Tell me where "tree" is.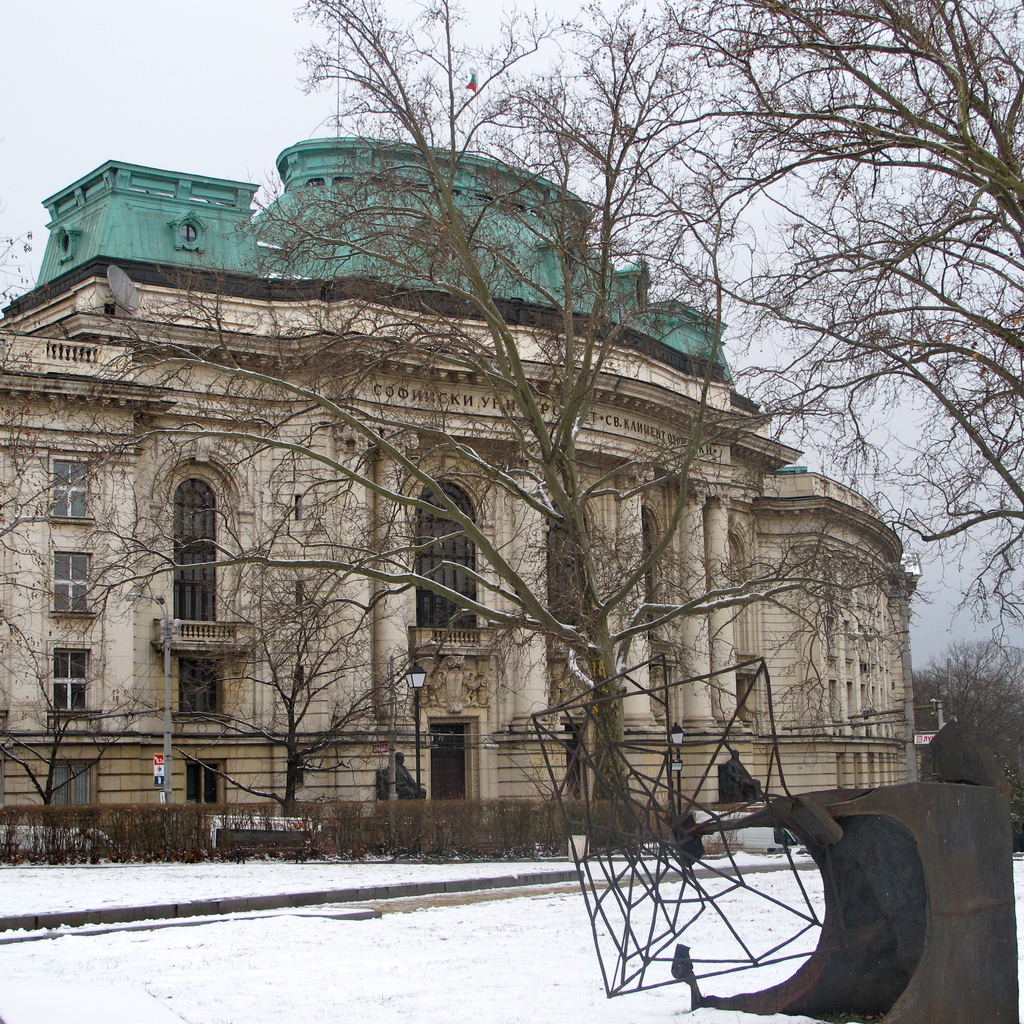
"tree" is at {"left": 474, "top": 0, "right": 1021, "bottom": 655}.
